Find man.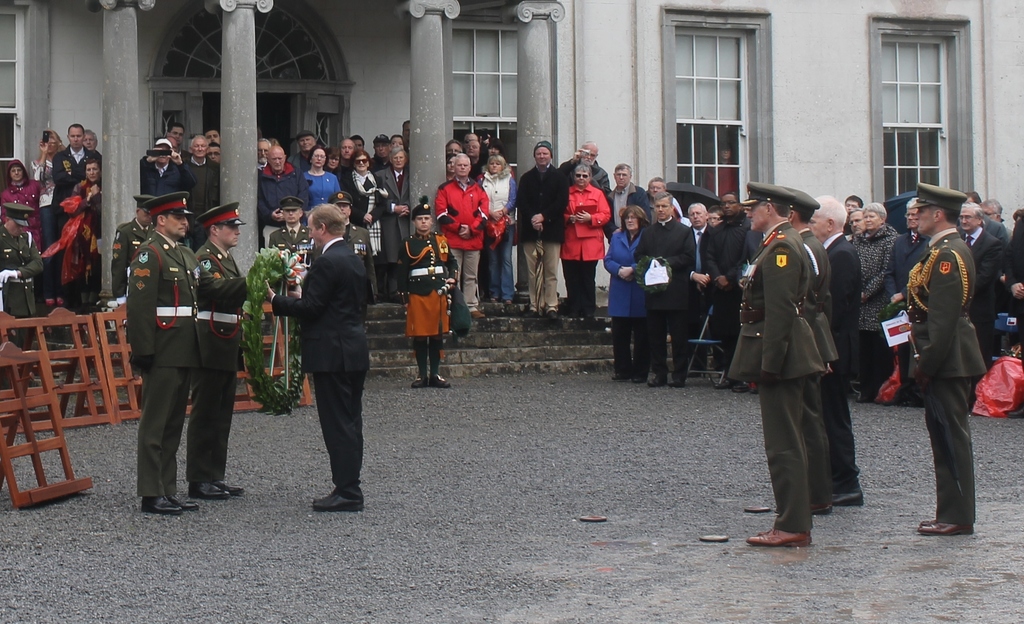
(left=894, top=181, right=979, bottom=544).
